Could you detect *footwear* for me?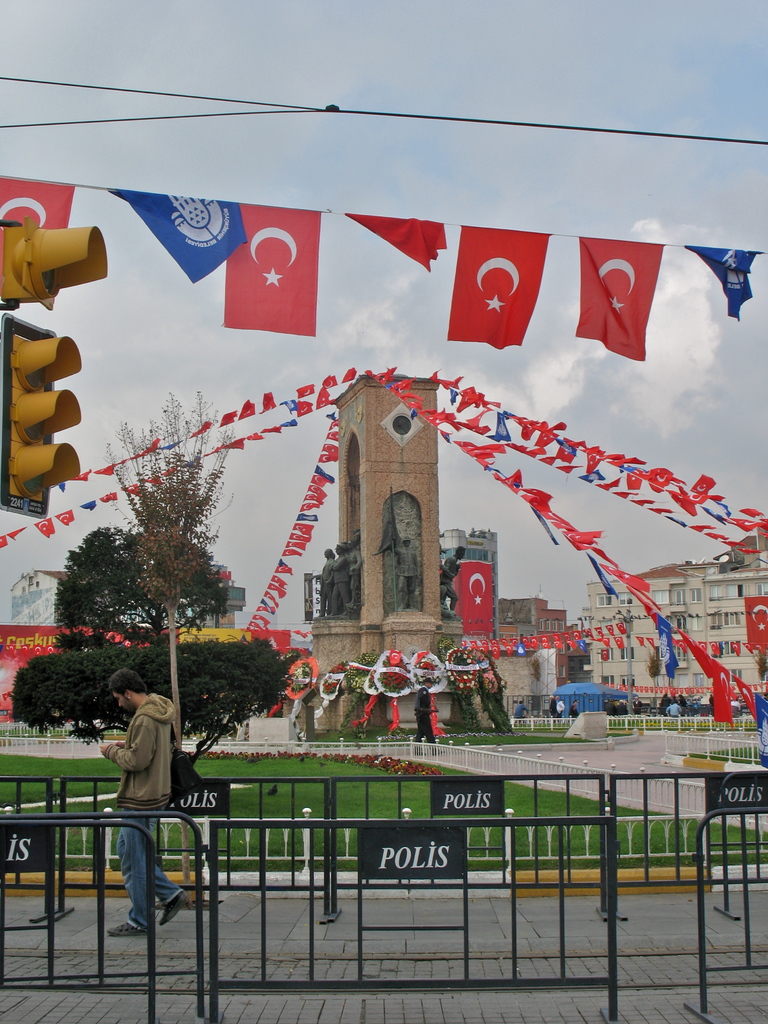
Detection result: [left=106, top=922, right=146, bottom=938].
